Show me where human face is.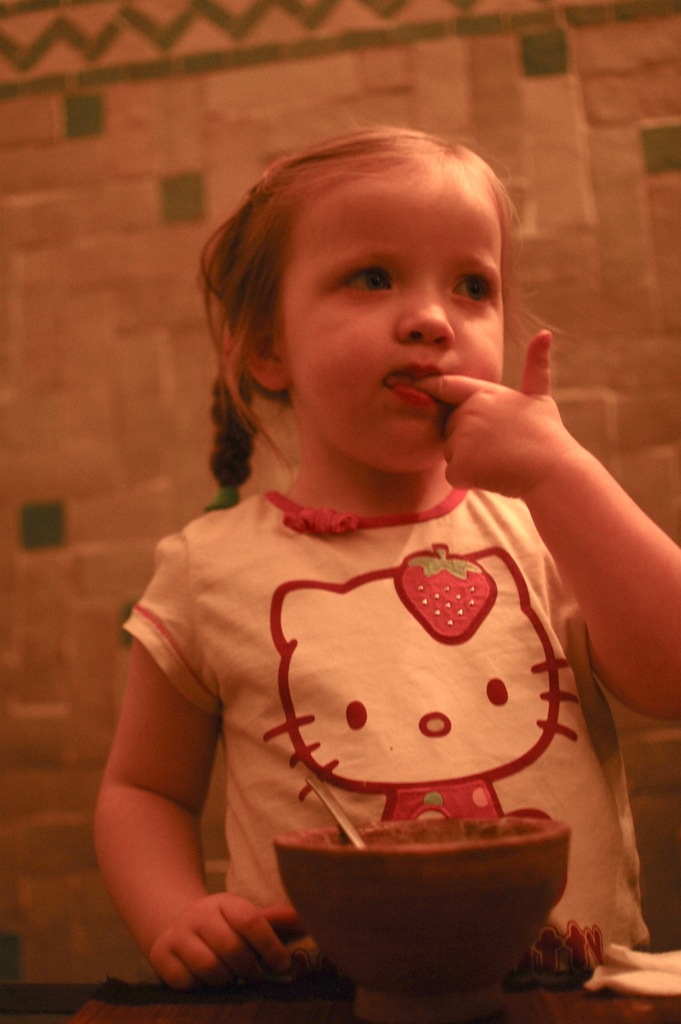
human face is at <box>284,176,508,473</box>.
